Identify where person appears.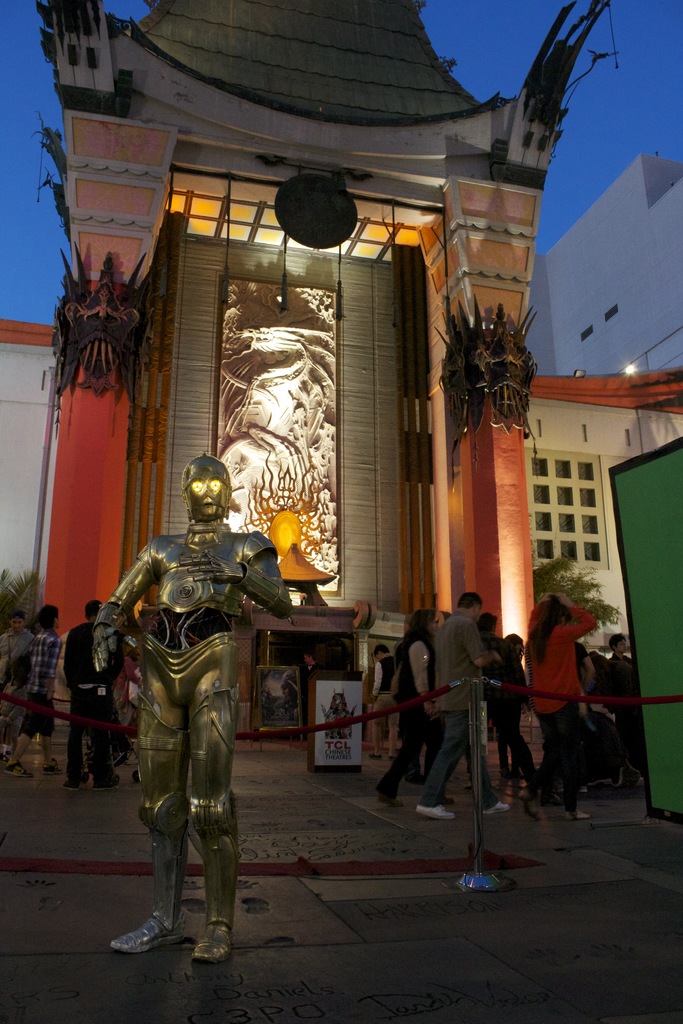
Appears at <region>0, 614, 47, 712</region>.
